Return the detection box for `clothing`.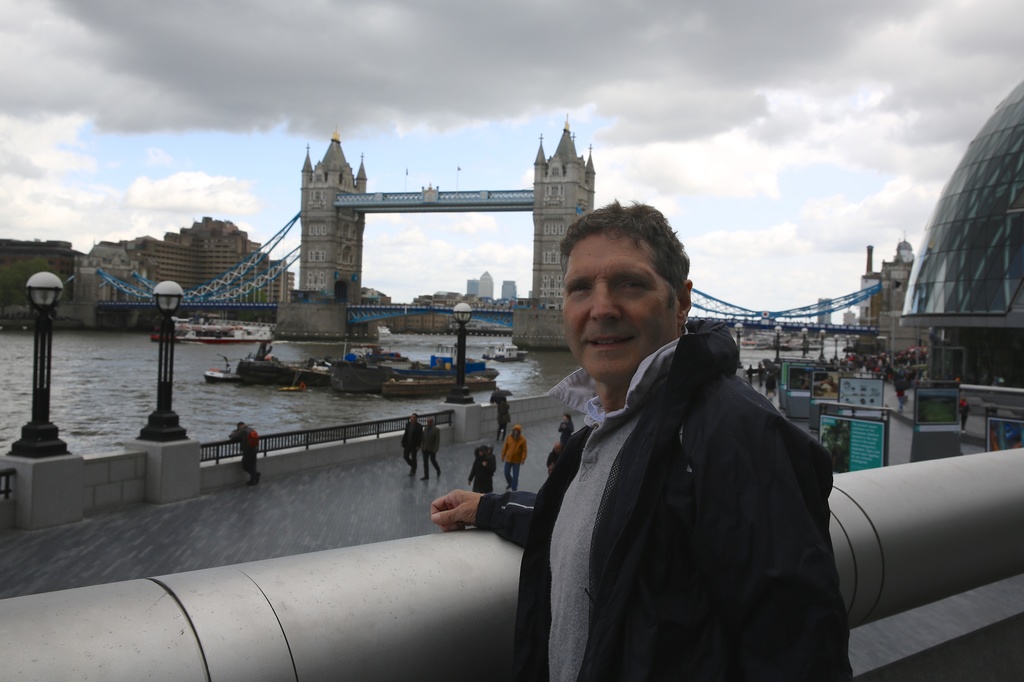
BBox(750, 371, 771, 387).
